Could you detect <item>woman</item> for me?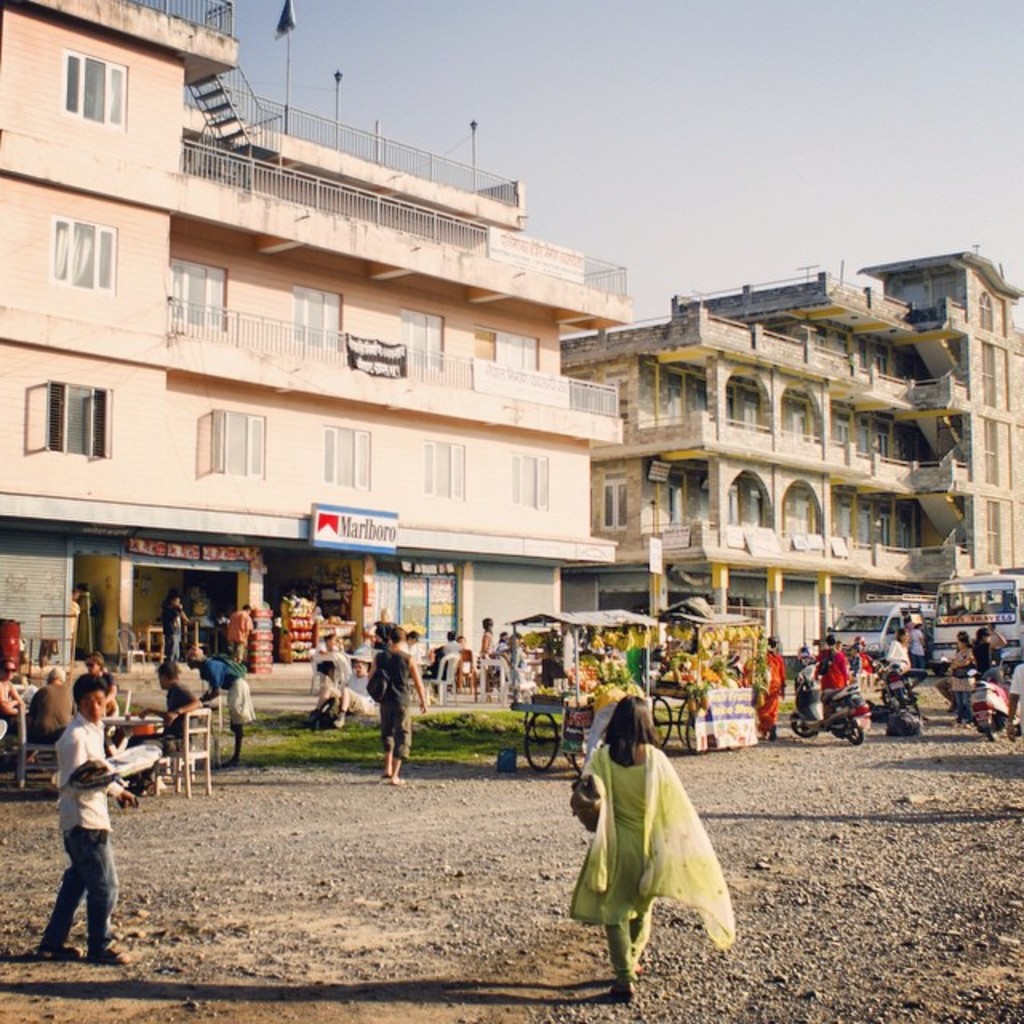
Detection result: [left=189, top=646, right=256, bottom=765].
